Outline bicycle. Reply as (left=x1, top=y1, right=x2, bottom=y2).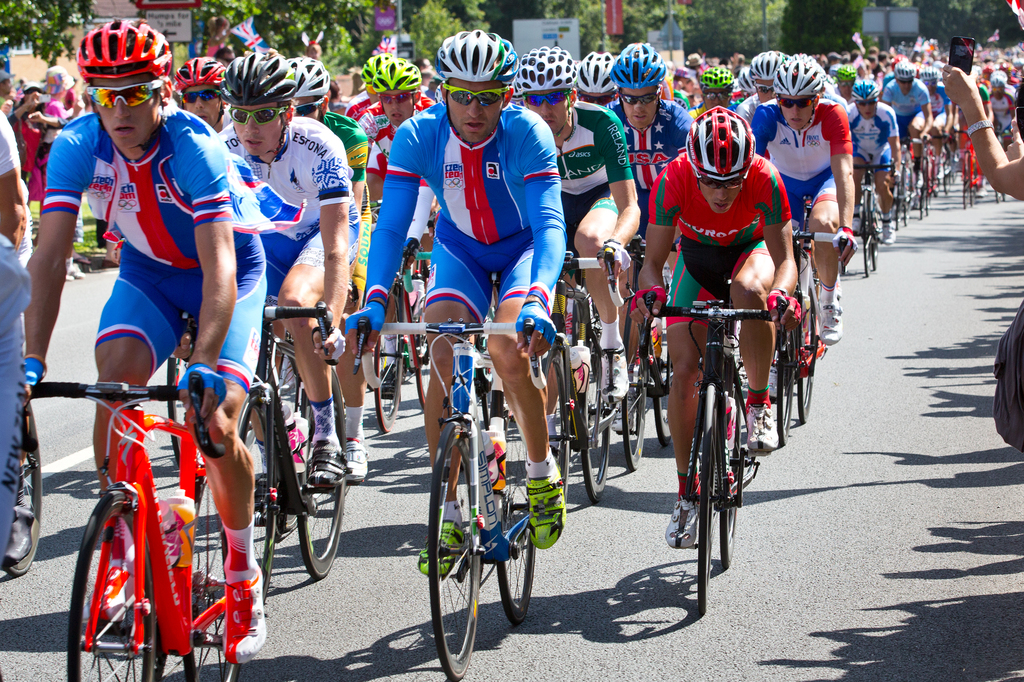
(left=331, top=303, right=573, bottom=674).
